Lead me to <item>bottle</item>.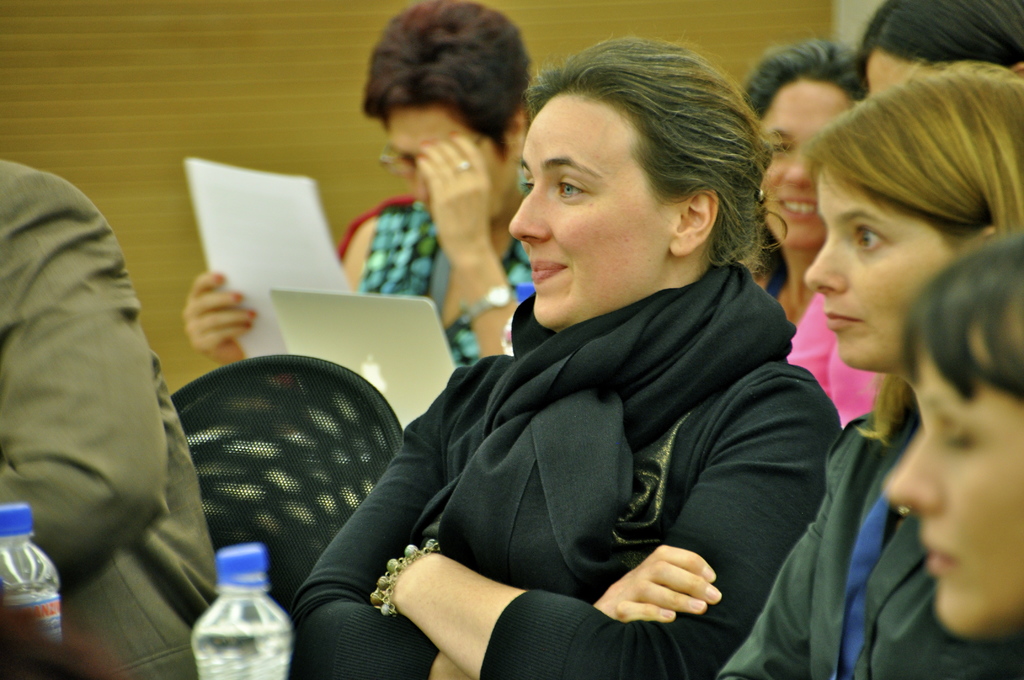
Lead to bbox=[0, 505, 62, 642].
